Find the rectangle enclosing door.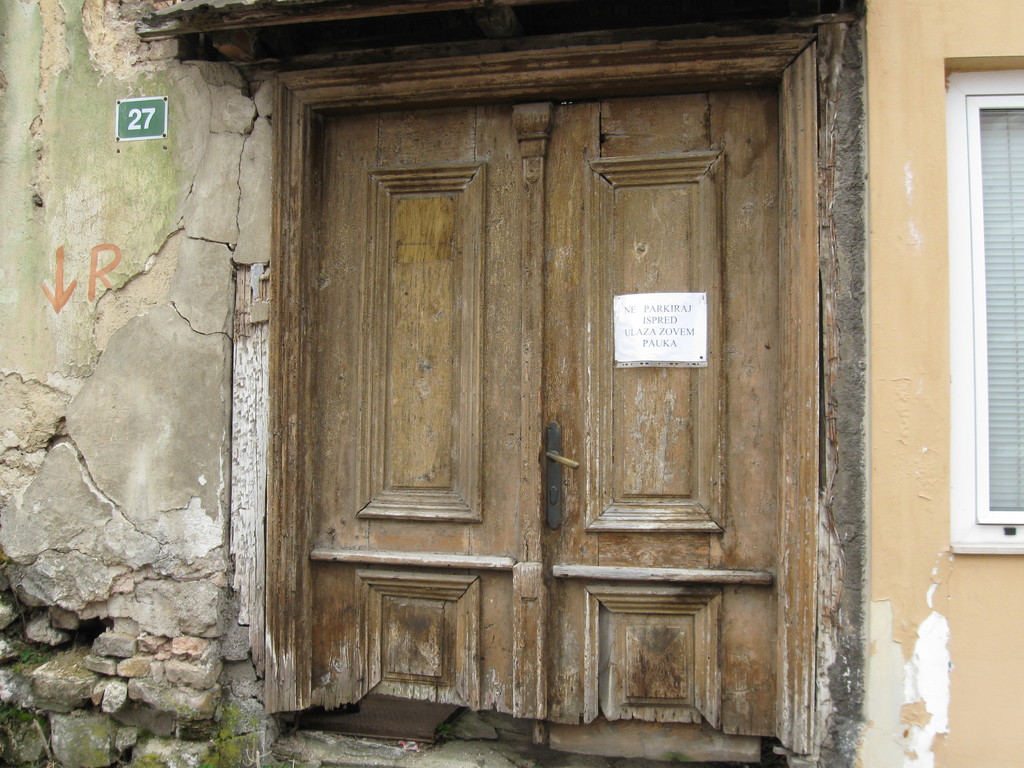
bbox=[246, 81, 882, 754].
